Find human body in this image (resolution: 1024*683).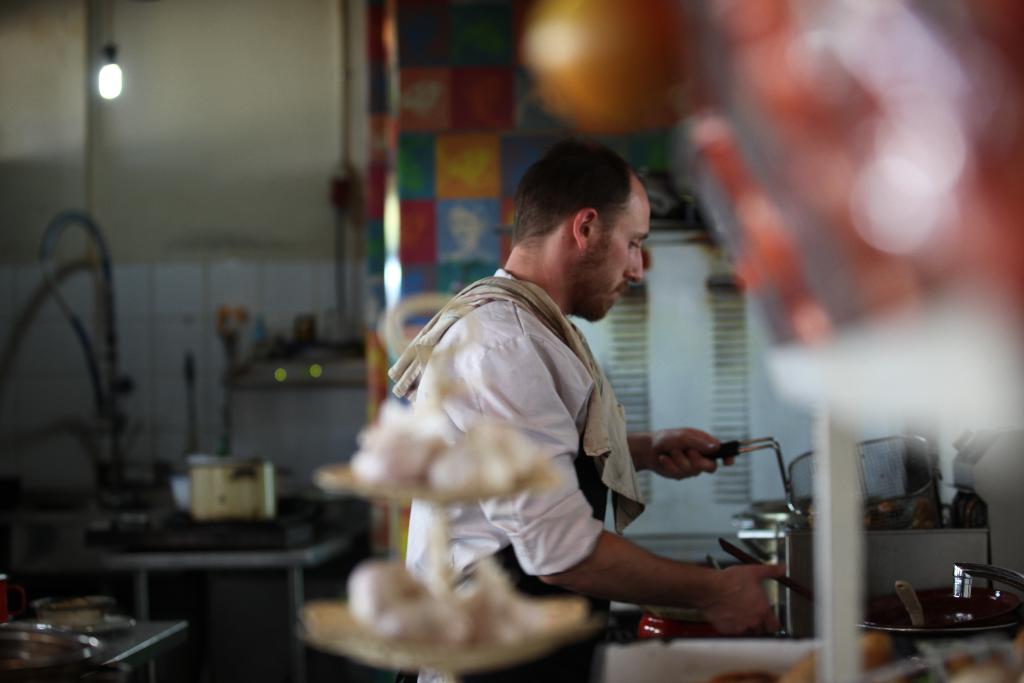
{"x1": 394, "y1": 170, "x2": 836, "y2": 668}.
